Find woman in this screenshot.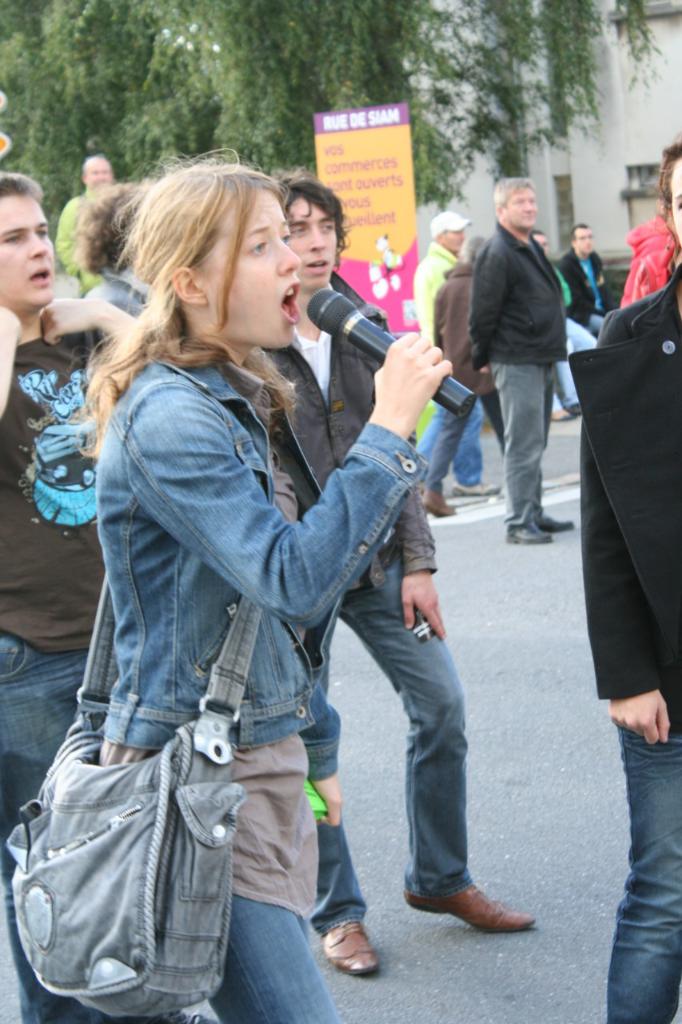
The bounding box for woman is [70,143,461,1023].
